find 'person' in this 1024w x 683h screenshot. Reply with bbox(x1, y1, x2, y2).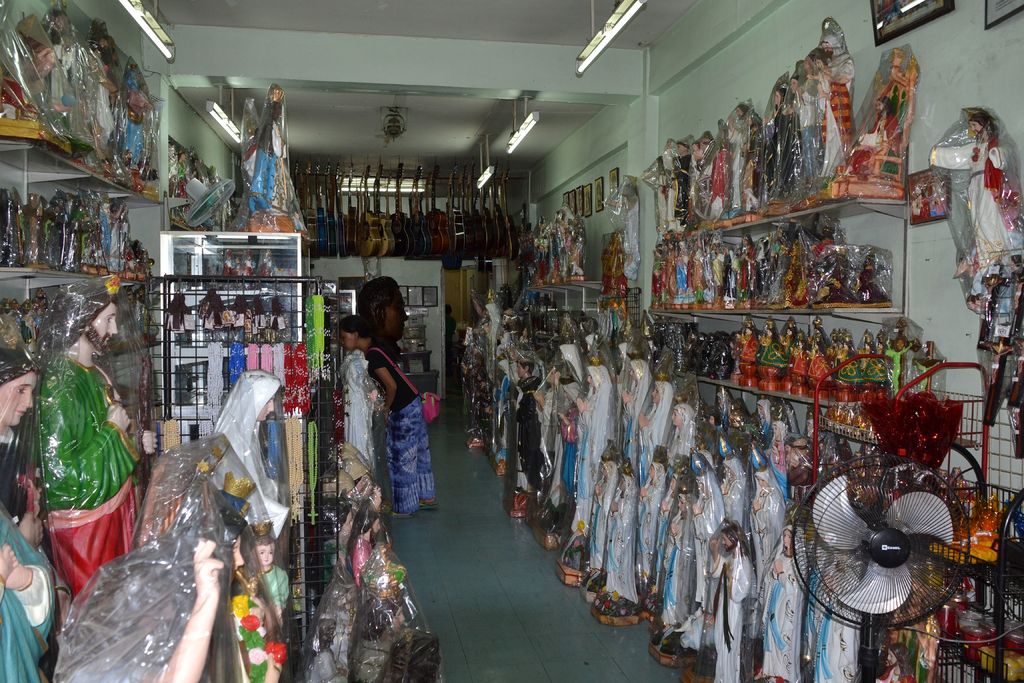
bbox(344, 288, 428, 543).
